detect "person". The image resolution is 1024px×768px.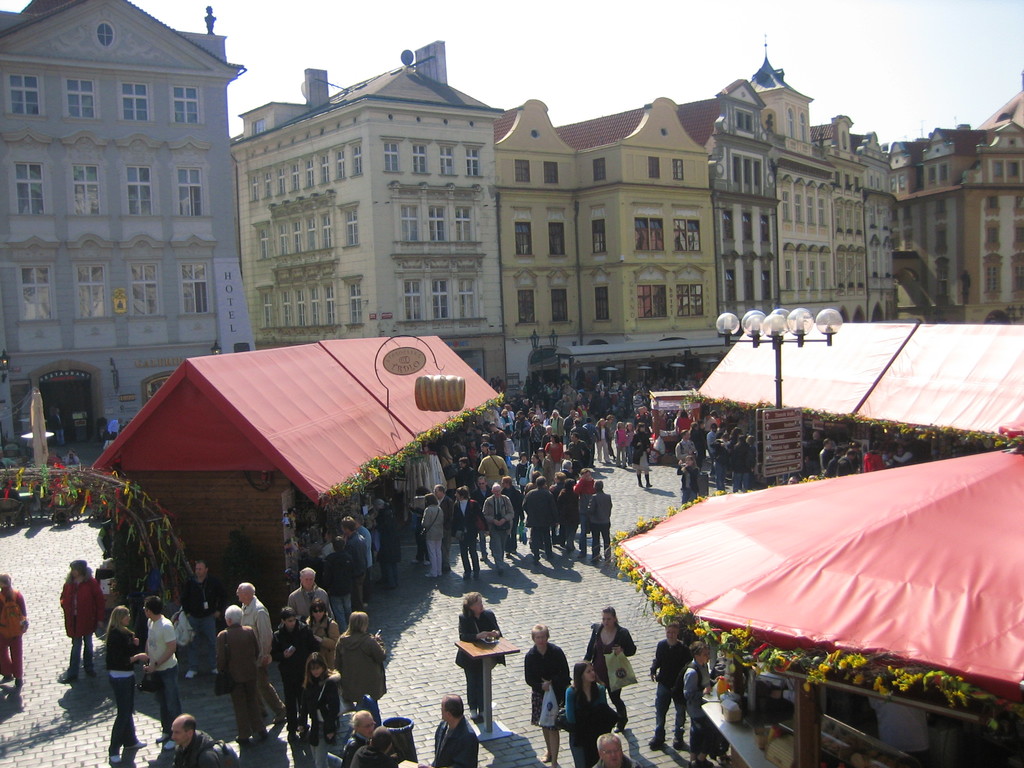
(left=572, top=602, right=636, bottom=725).
